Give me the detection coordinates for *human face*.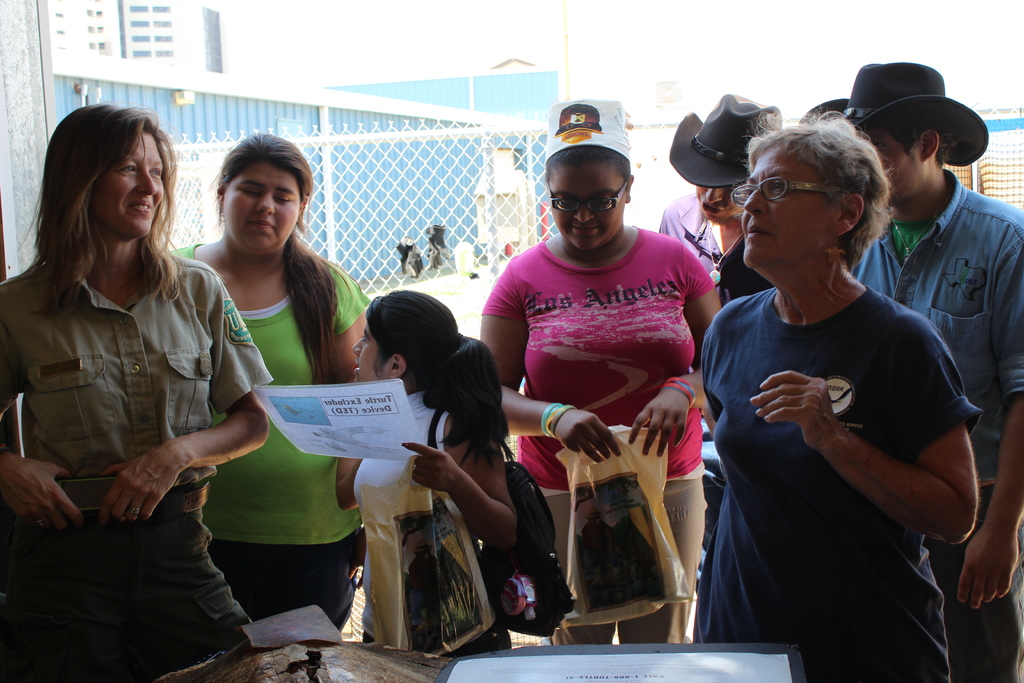
{"left": 698, "top": 186, "right": 744, "bottom": 220}.
